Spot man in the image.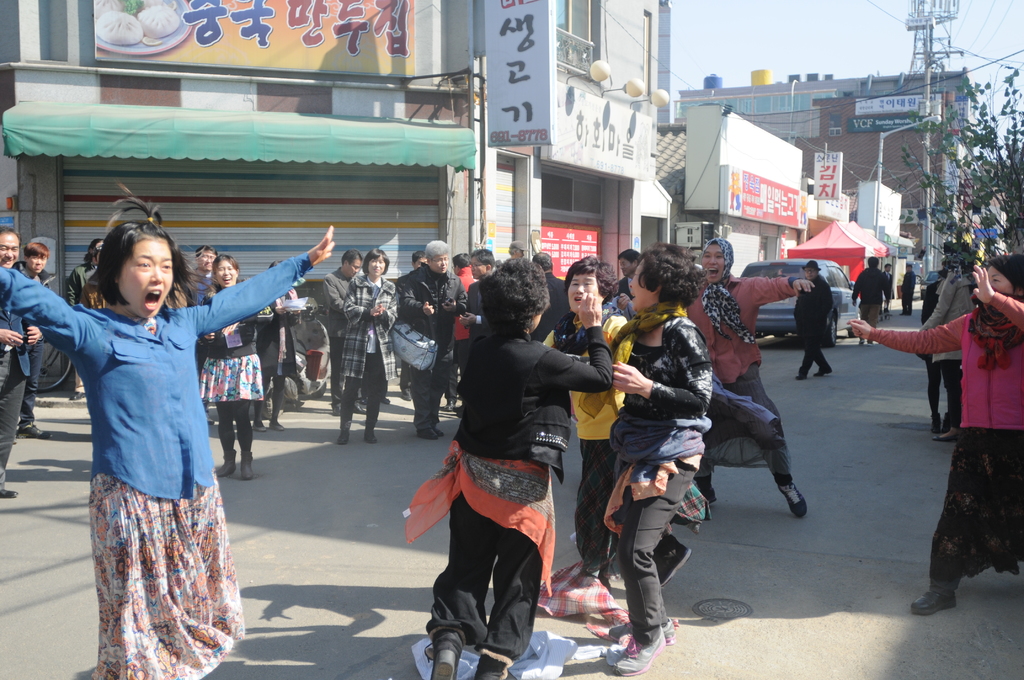
man found at [x1=895, y1=263, x2=931, y2=331].
